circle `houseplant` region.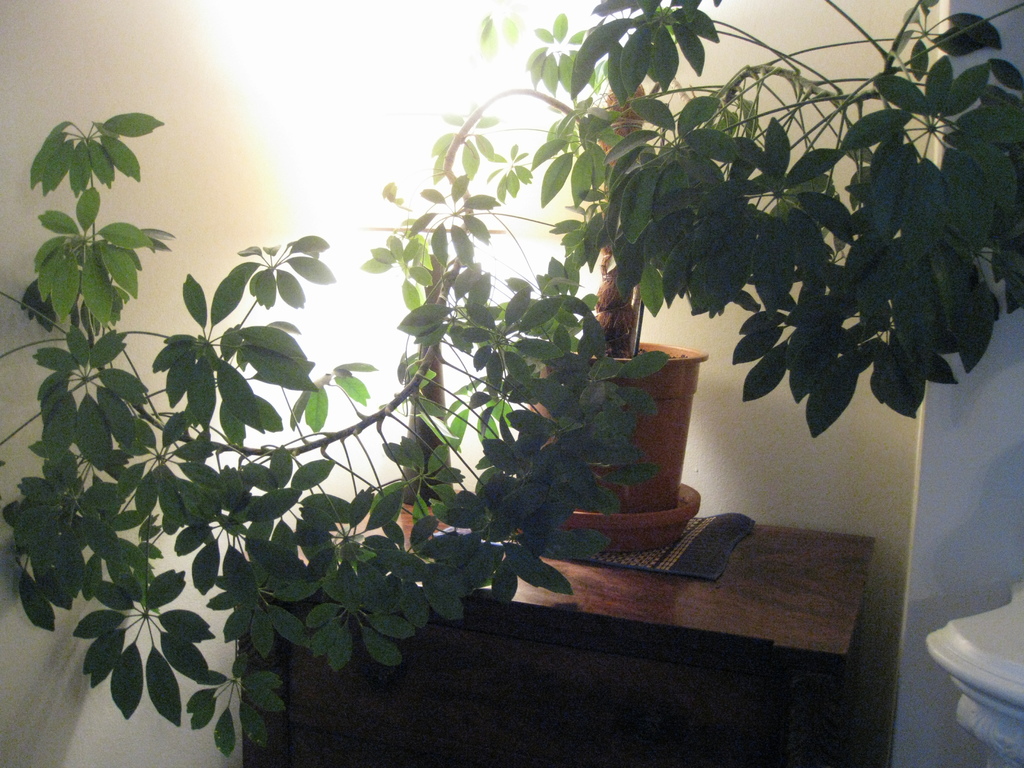
Region: (x1=0, y1=0, x2=1023, y2=749).
